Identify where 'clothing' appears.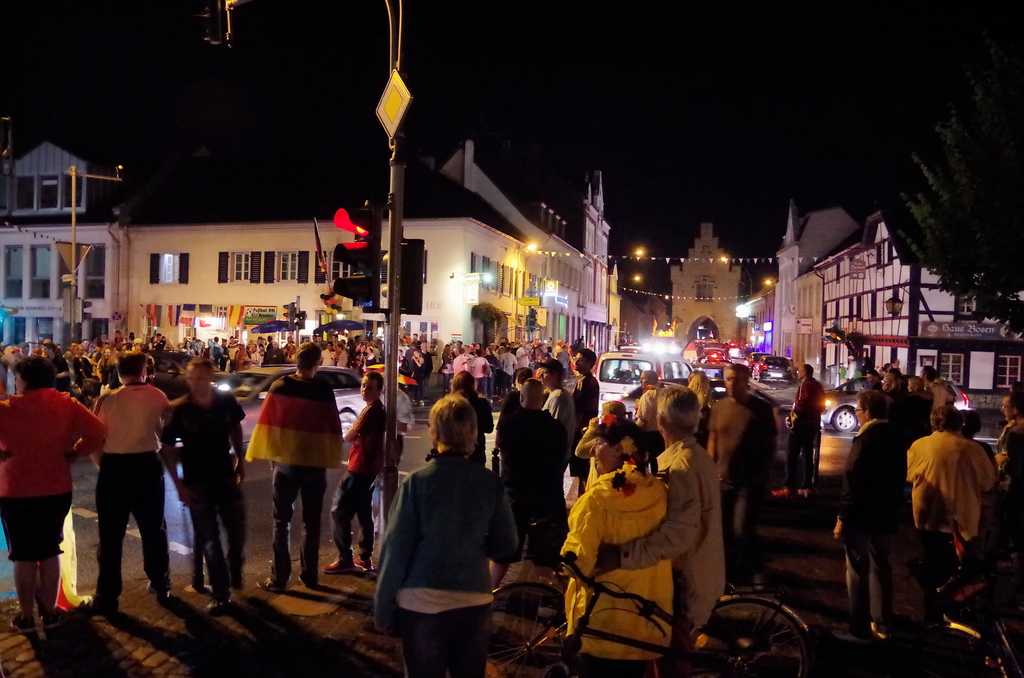
Appears at [x1=253, y1=370, x2=346, y2=553].
